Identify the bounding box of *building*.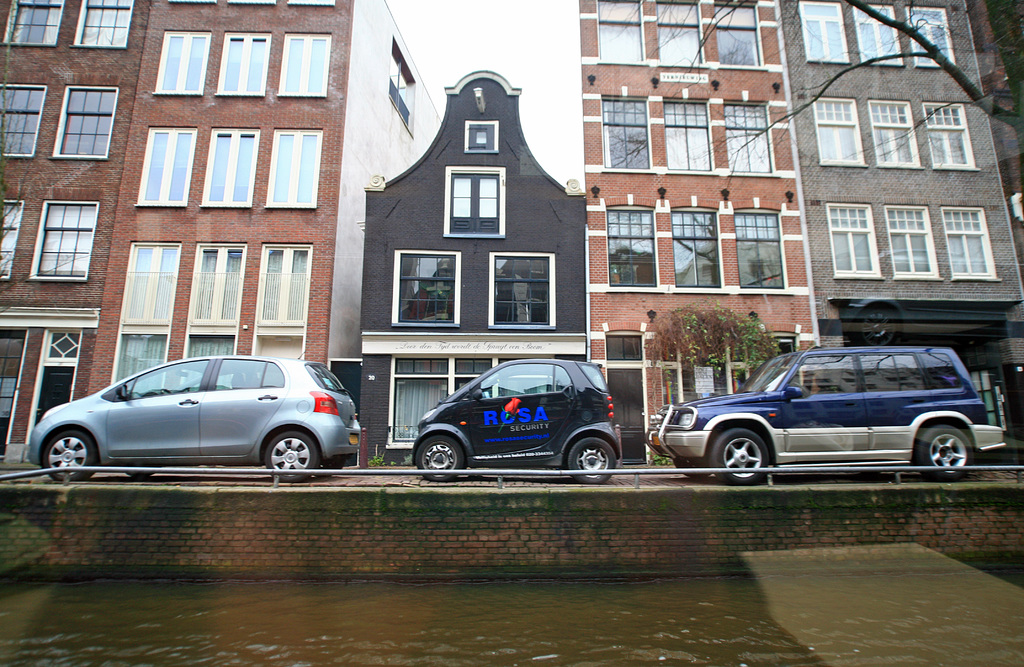
[577, 0, 821, 465].
